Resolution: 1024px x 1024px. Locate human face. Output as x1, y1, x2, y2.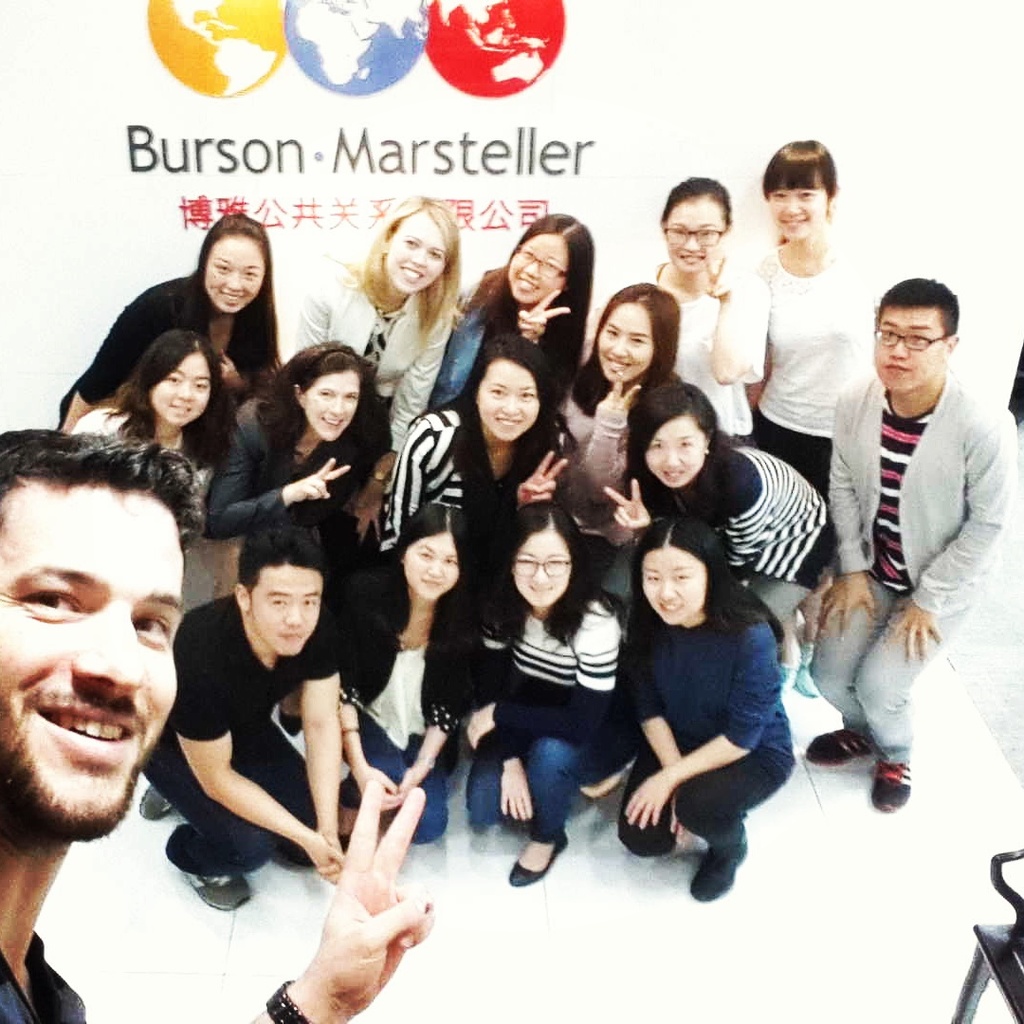
149, 352, 210, 426.
